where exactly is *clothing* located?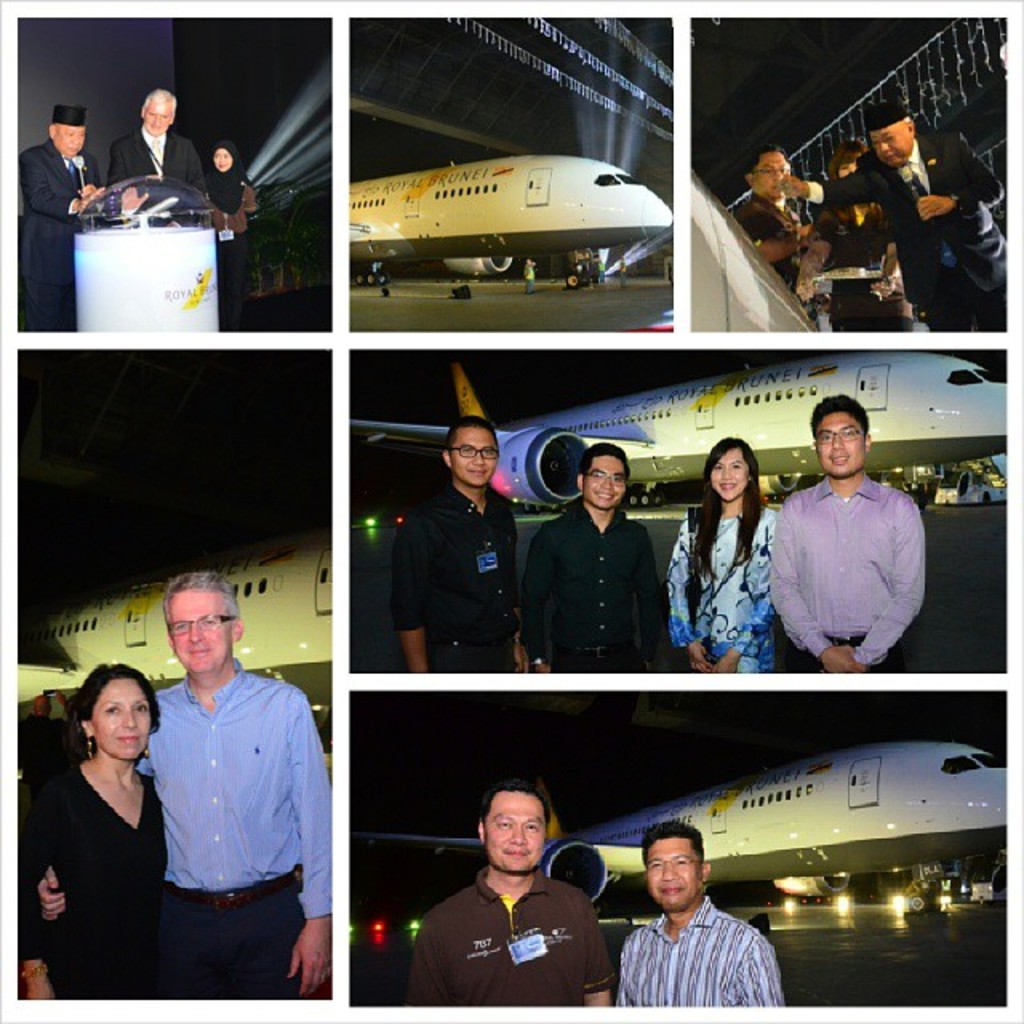
Its bounding box is {"x1": 813, "y1": 205, "x2": 909, "y2": 330}.
